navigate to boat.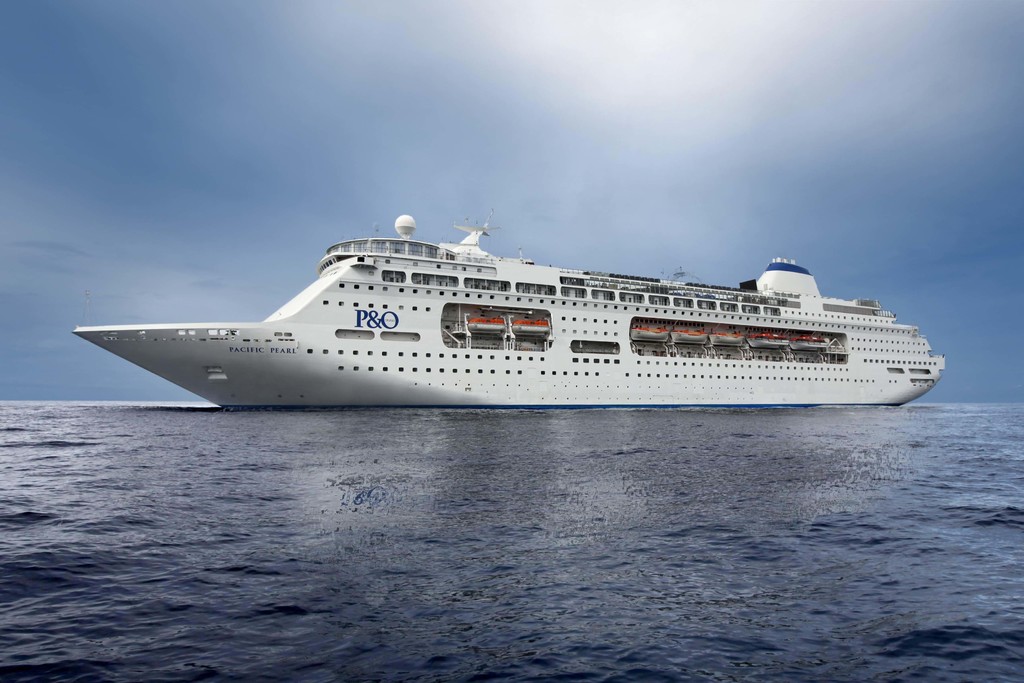
Navigation target: [71,209,954,413].
